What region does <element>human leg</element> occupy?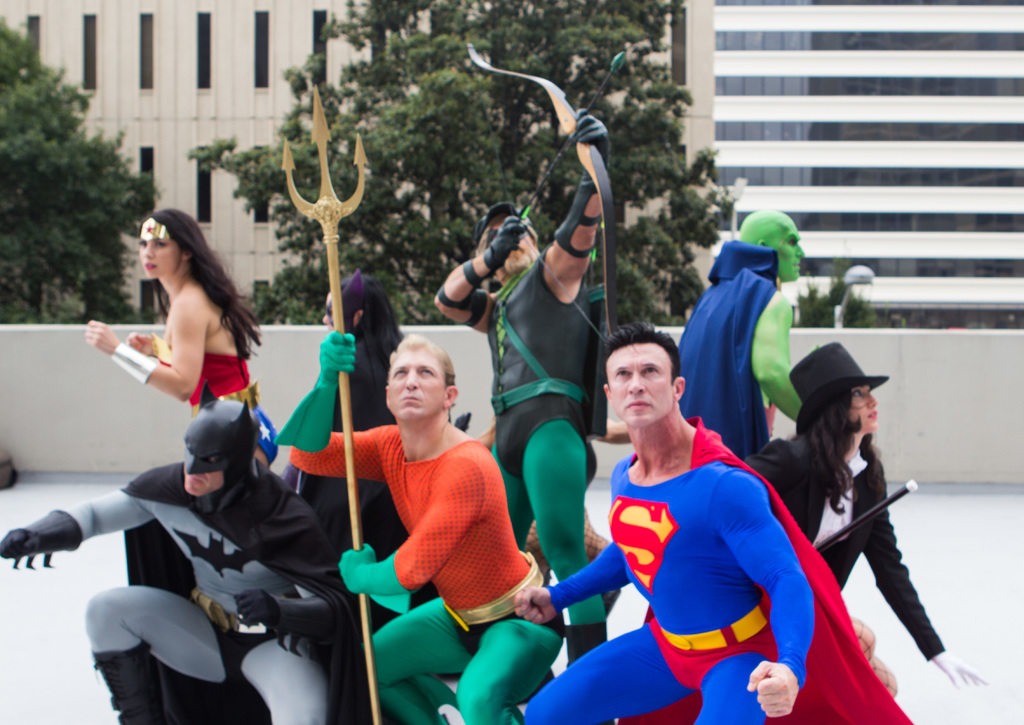
[853,619,876,665].
